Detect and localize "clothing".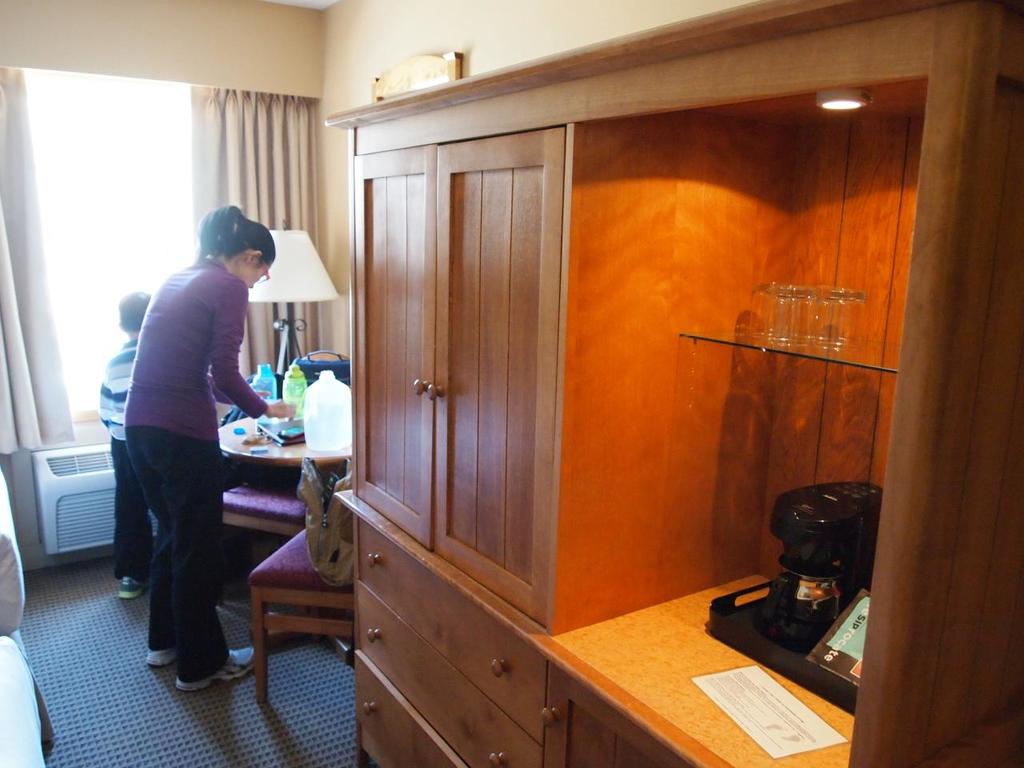
Localized at Rect(101, 340, 158, 586).
